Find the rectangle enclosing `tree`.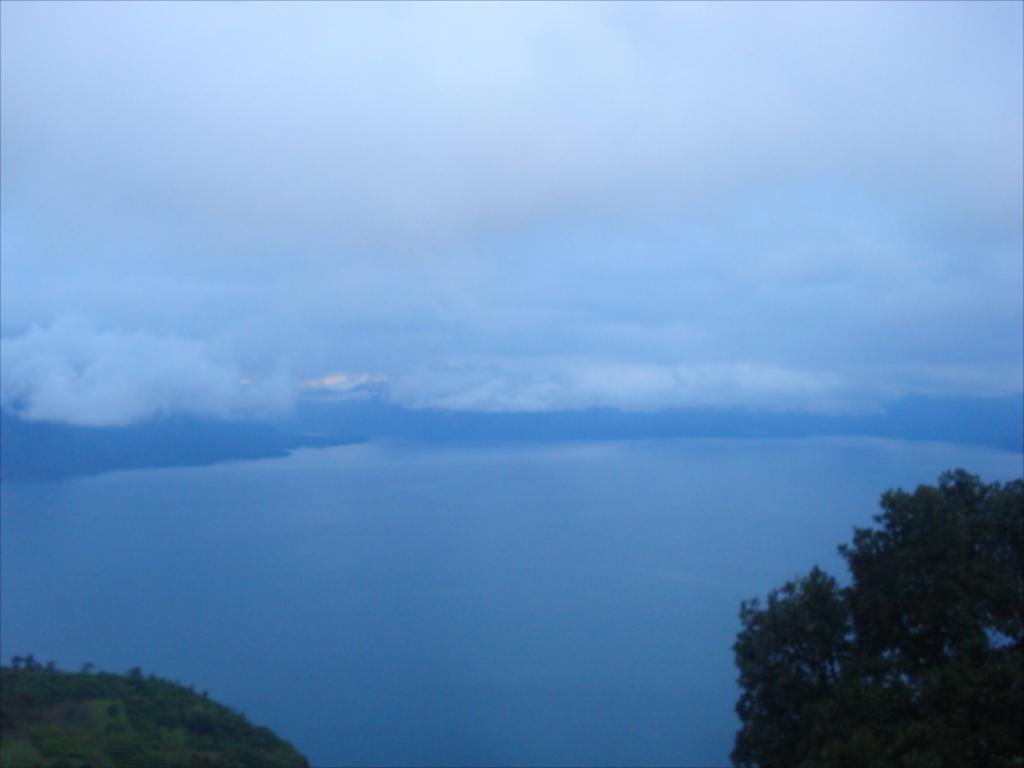
718:453:1011:747.
